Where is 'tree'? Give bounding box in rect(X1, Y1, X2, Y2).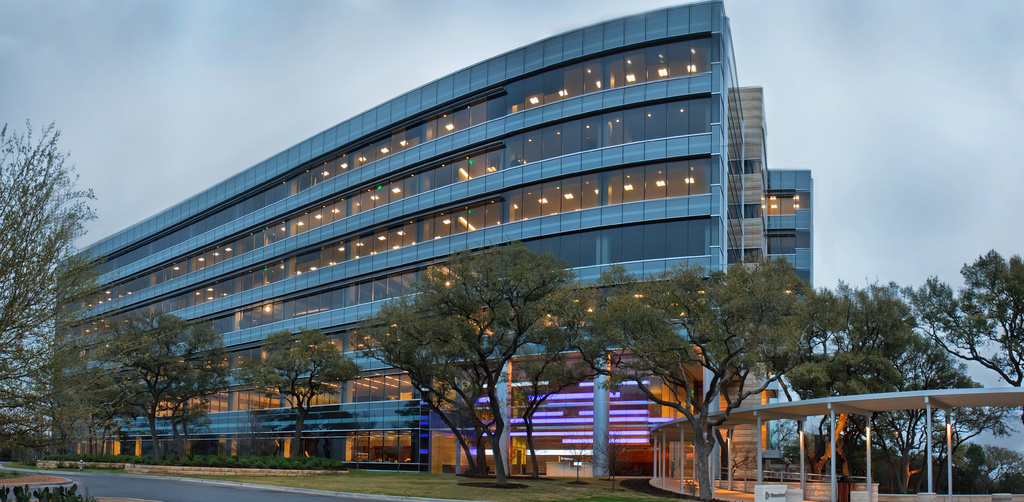
rect(668, 259, 839, 480).
